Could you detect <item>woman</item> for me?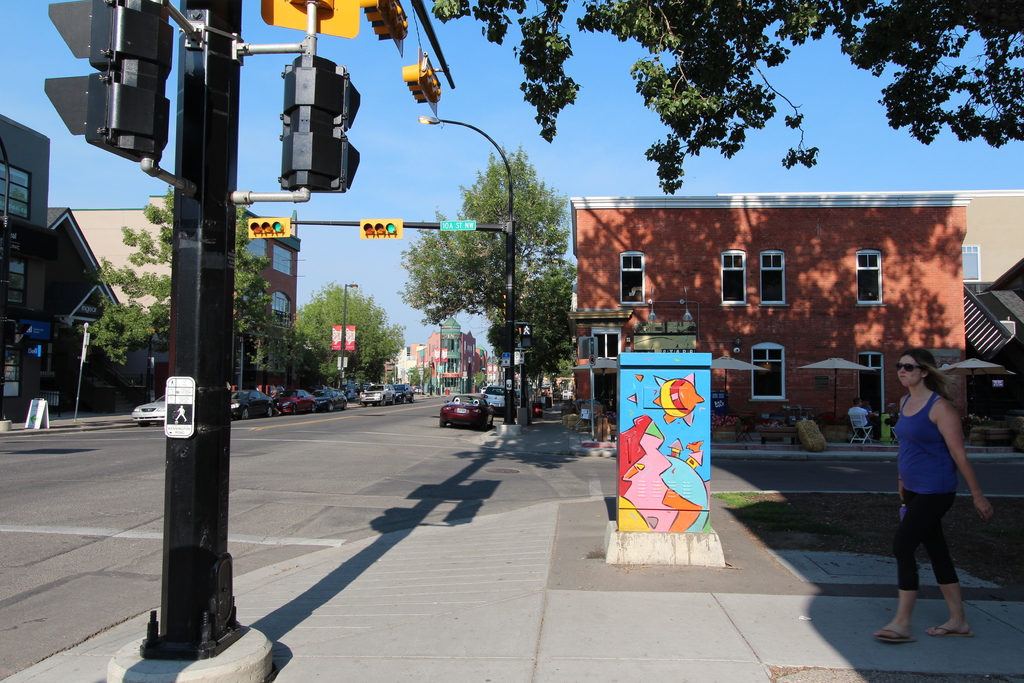
Detection result: l=881, t=332, r=996, b=654.
